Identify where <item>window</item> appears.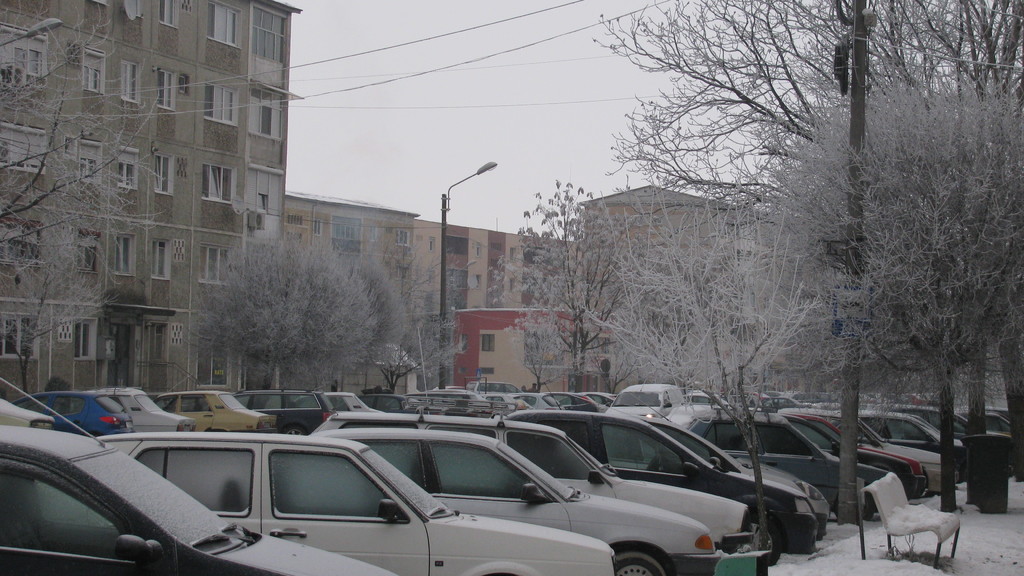
Appears at detection(112, 236, 137, 275).
